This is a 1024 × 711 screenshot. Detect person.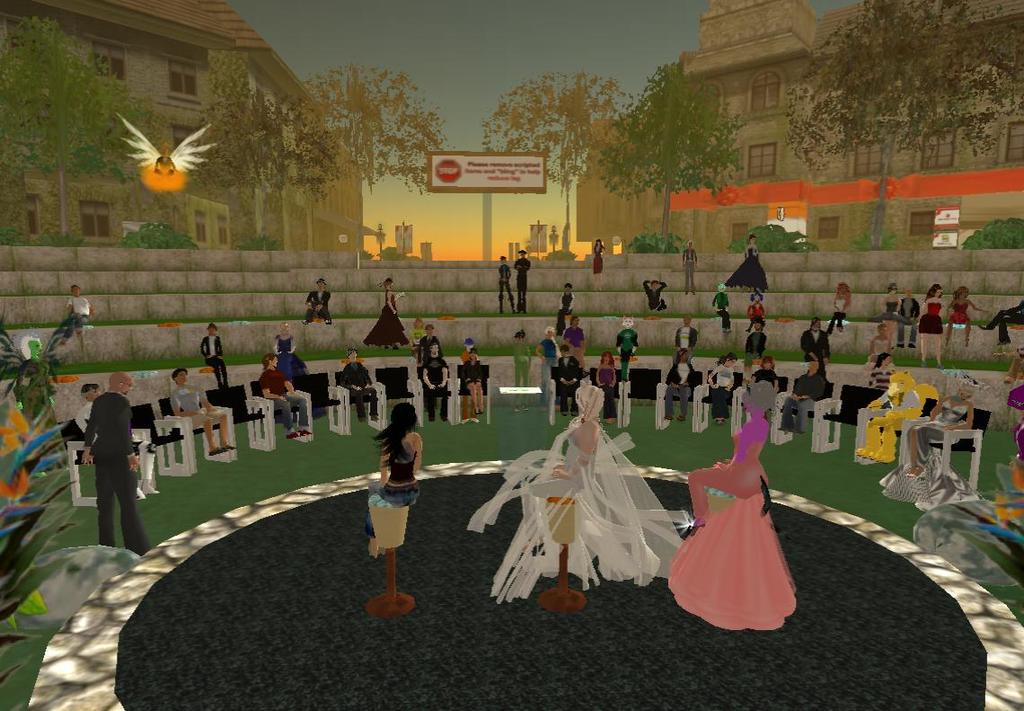
bbox(561, 315, 587, 357).
